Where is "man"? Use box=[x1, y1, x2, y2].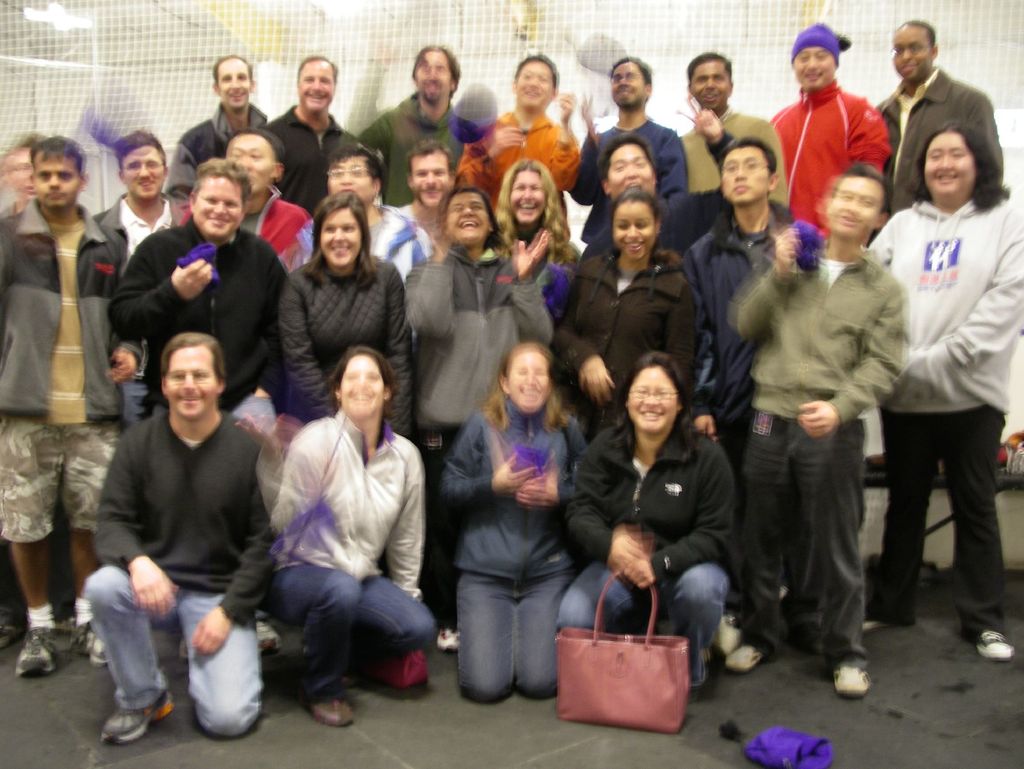
box=[90, 127, 184, 432].
